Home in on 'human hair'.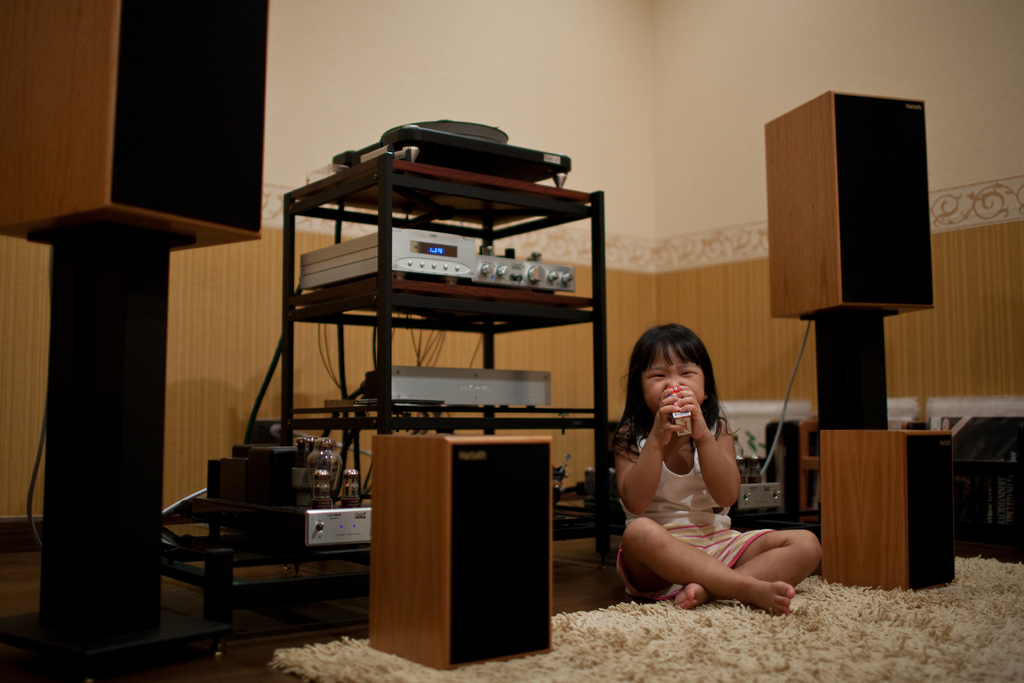
Homed in at 632, 325, 735, 484.
